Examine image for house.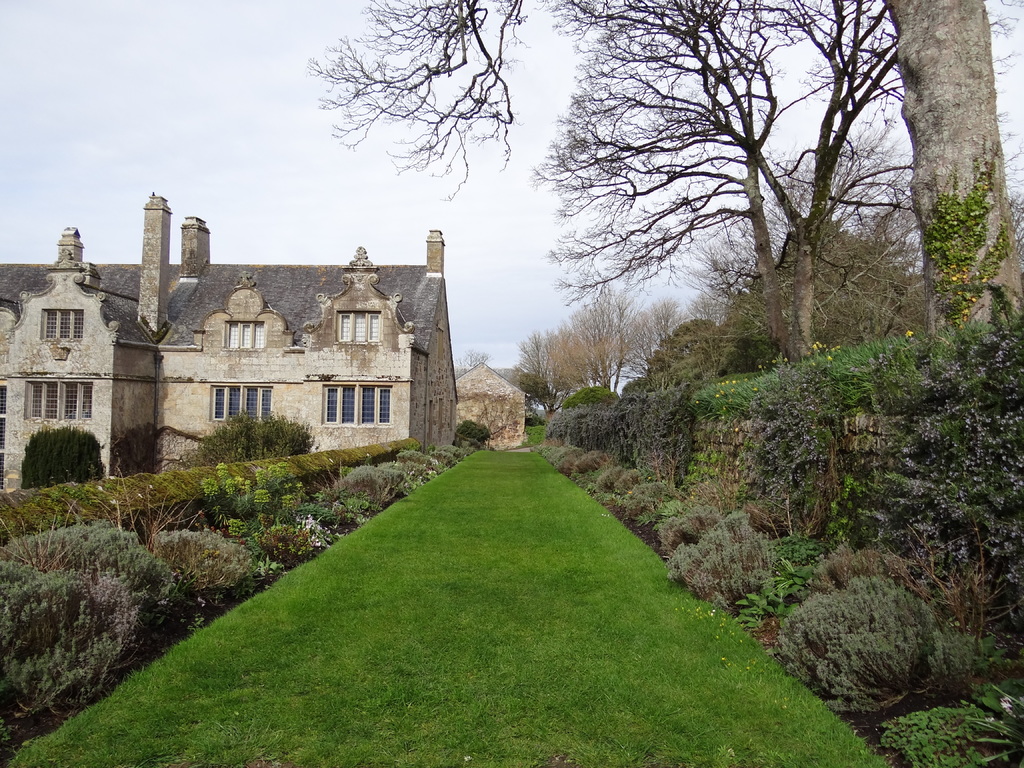
Examination result: rect(453, 364, 531, 450).
